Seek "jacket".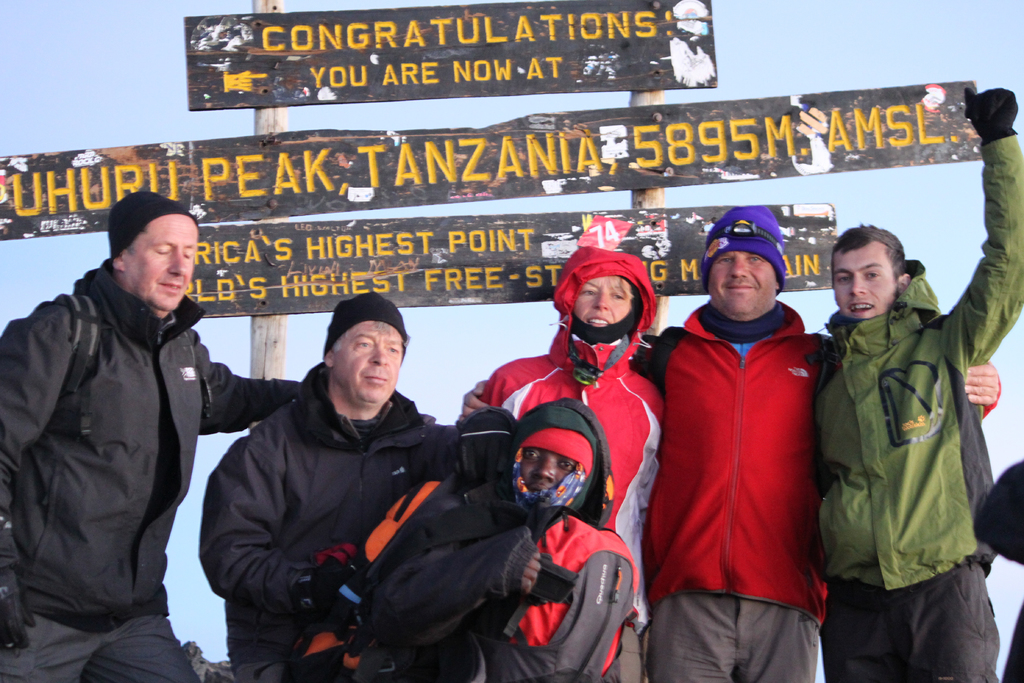
[left=0, top=262, right=303, bottom=650].
